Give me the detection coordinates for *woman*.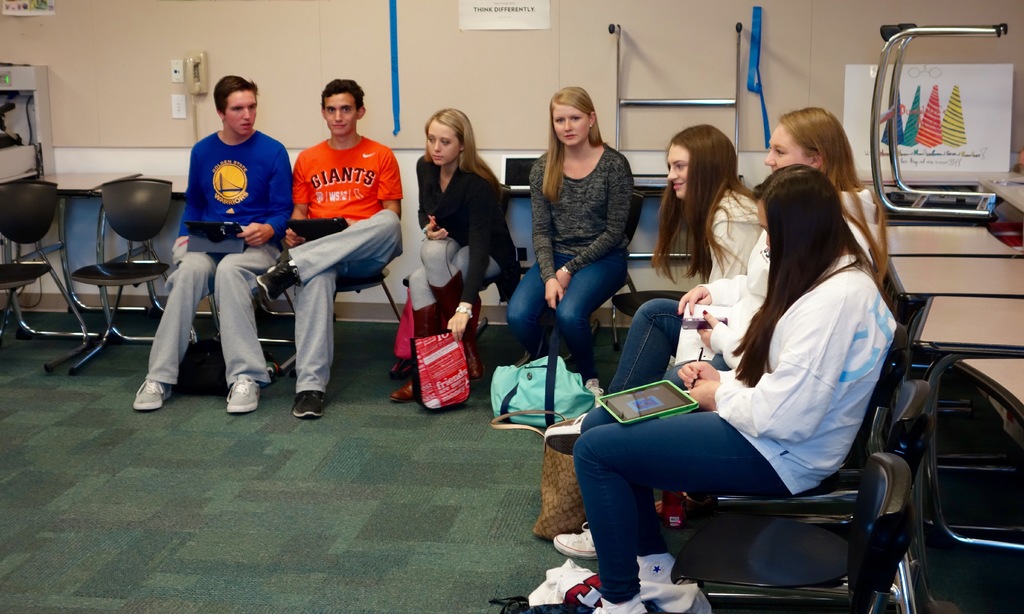
<bbox>601, 122, 764, 389</bbox>.
